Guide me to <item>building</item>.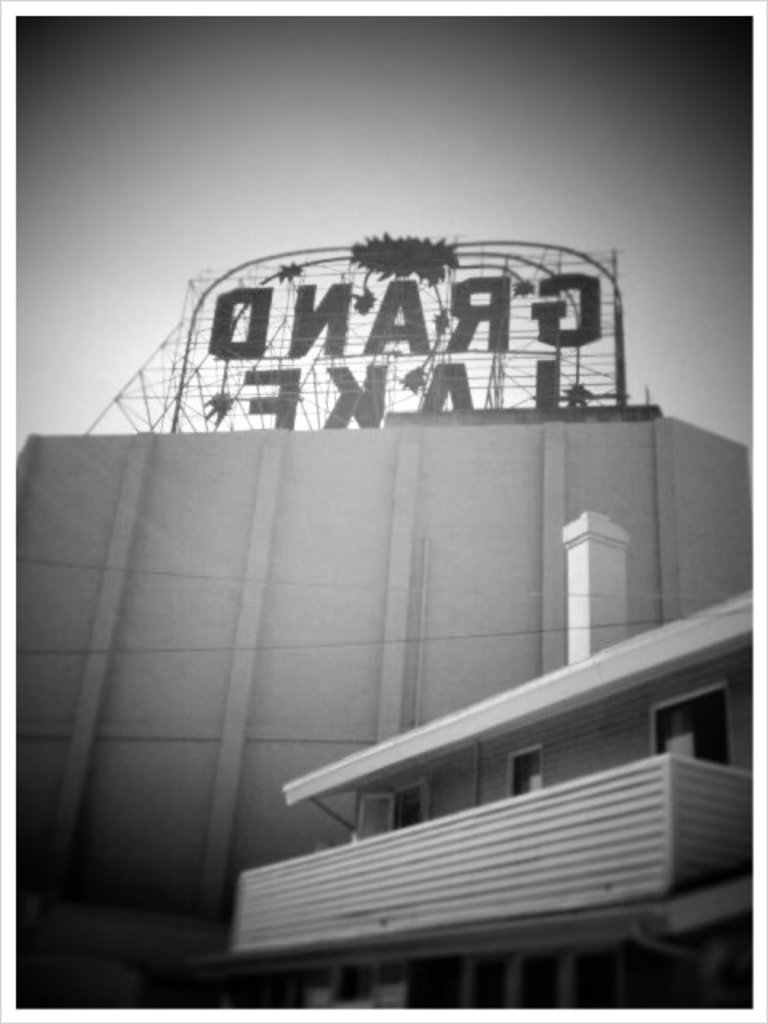
Guidance: 200, 514, 758, 1019.
